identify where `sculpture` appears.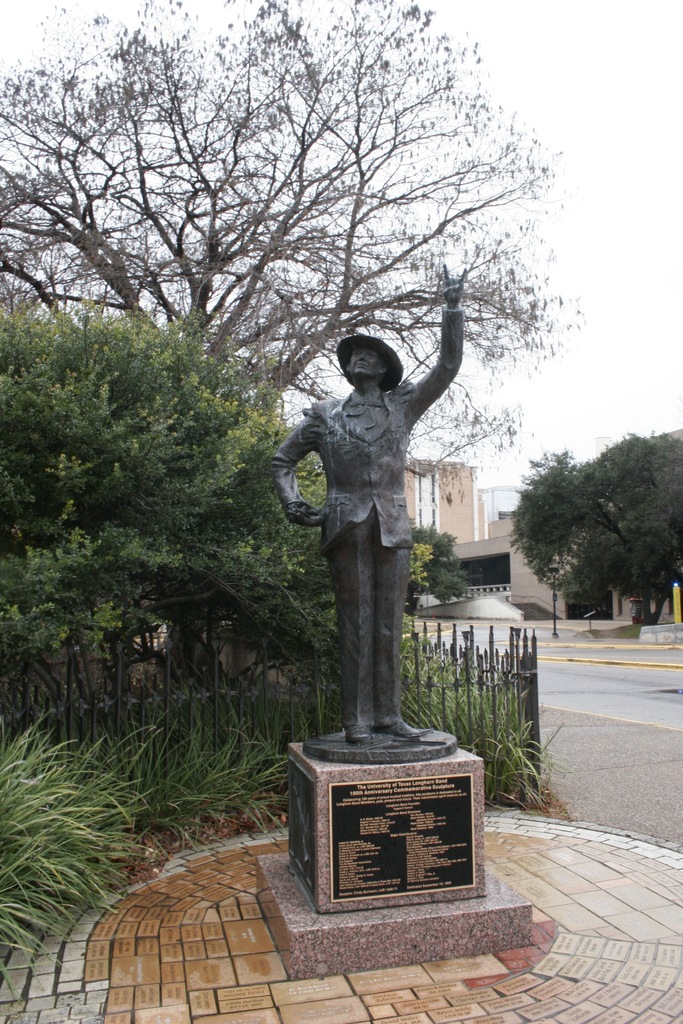
Appears at [x1=273, y1=300, x2=475, y2=758].
